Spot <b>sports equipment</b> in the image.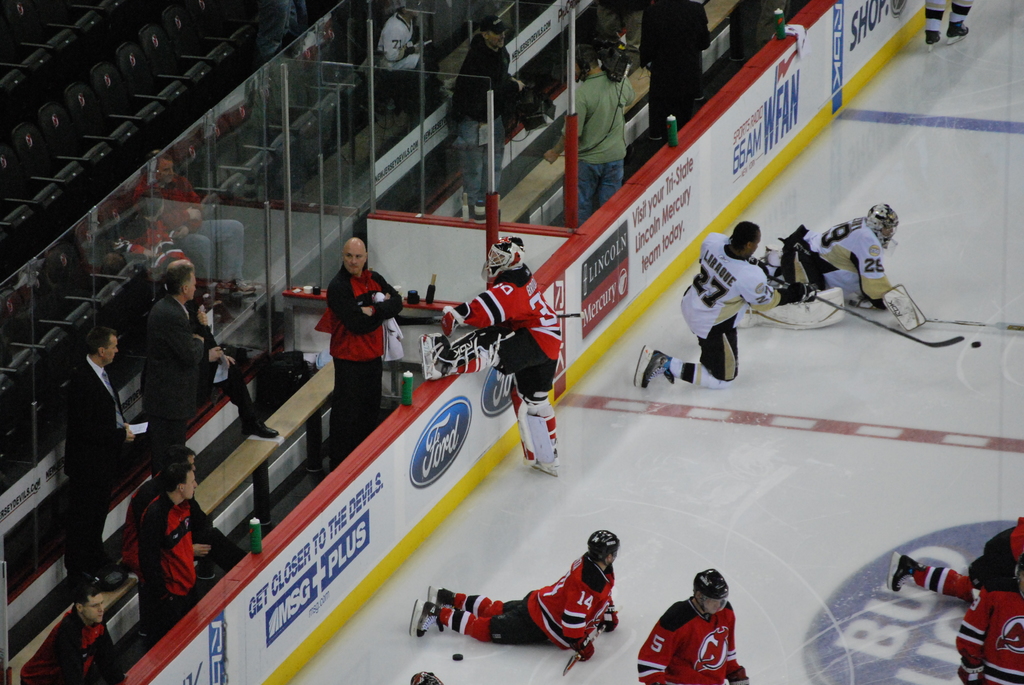
<b>sports equipment</b> found at <bbox>728, 668, 751, 684</bbox>.
